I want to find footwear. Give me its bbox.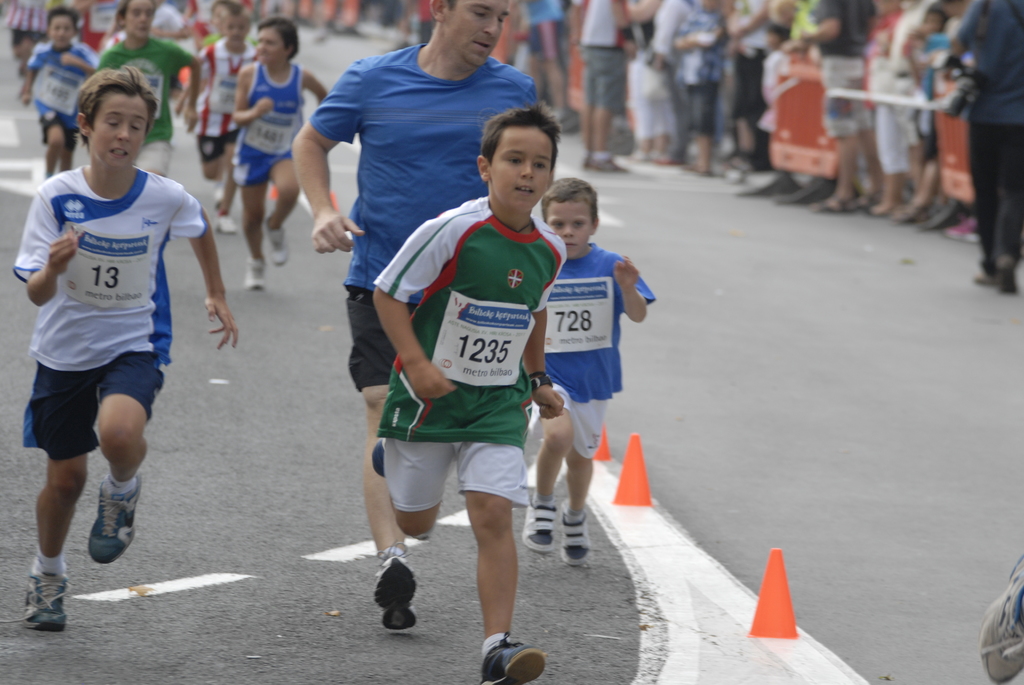
crop(372, 553, 422, 632).
